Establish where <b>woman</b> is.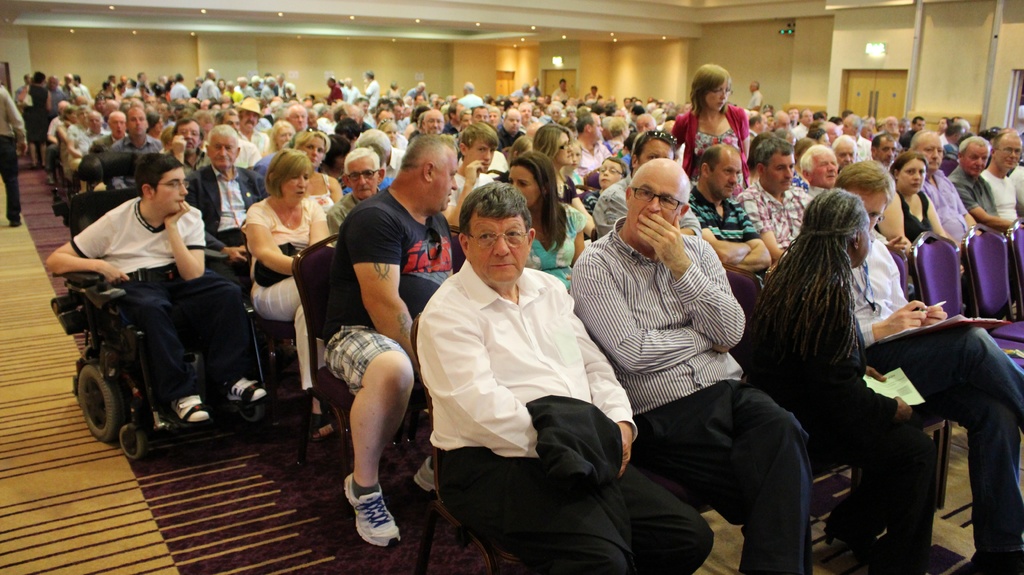
Established at 58/102/79/166.
